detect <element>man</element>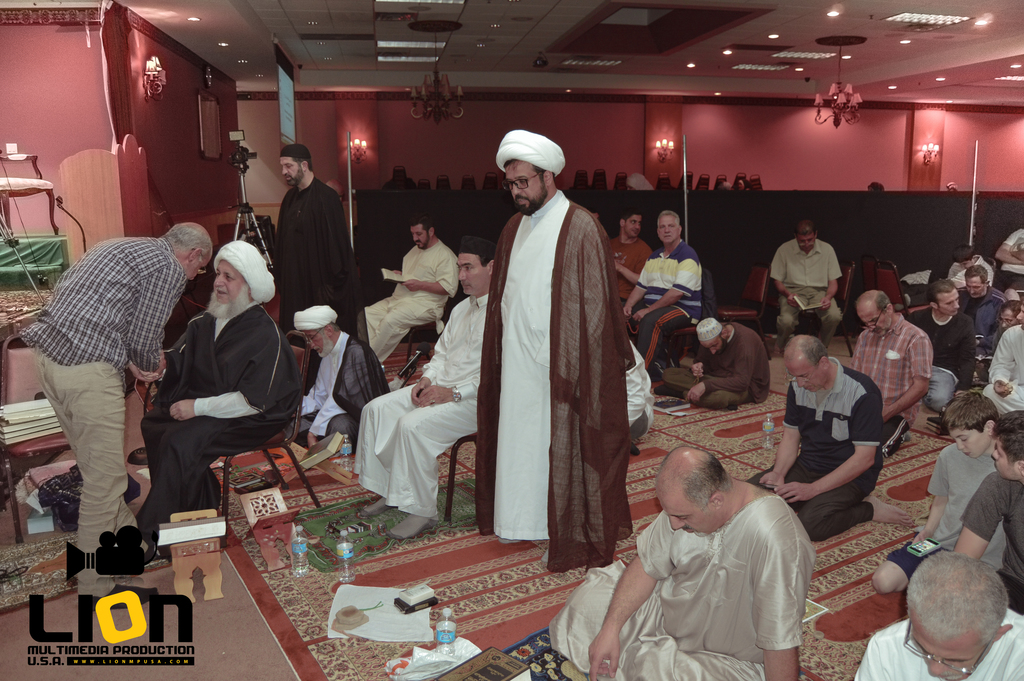
pyautogui.locateOnScreen(352, 213, 463, 360)
